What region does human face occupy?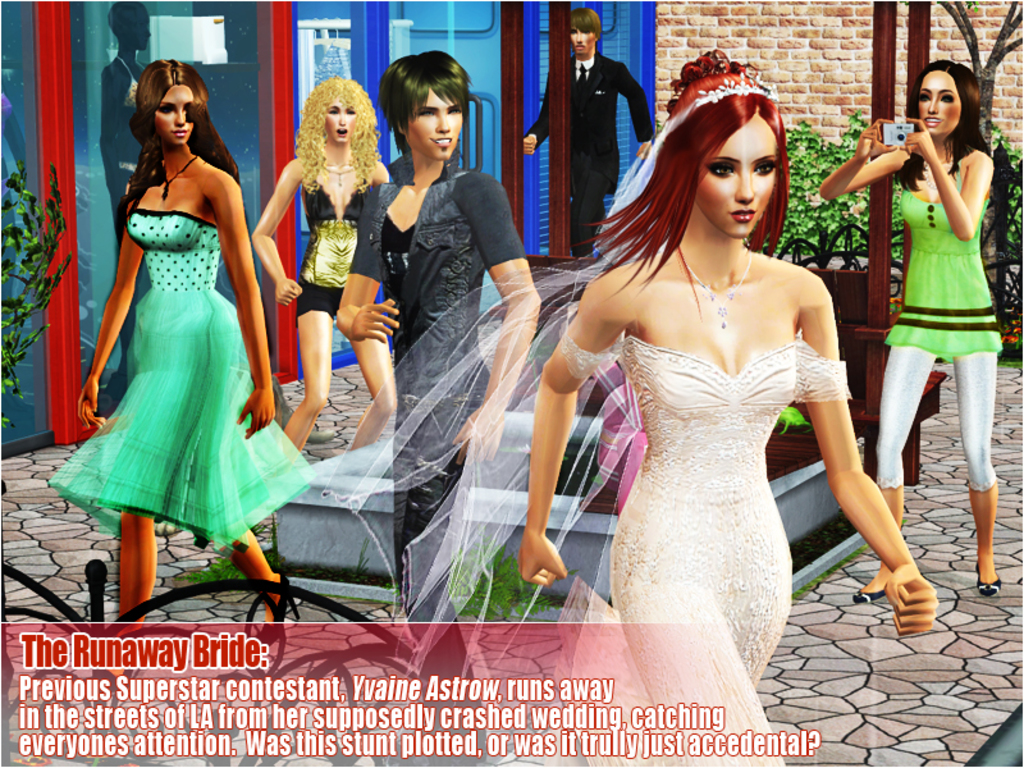
rect(700, 111, 777, 234).
